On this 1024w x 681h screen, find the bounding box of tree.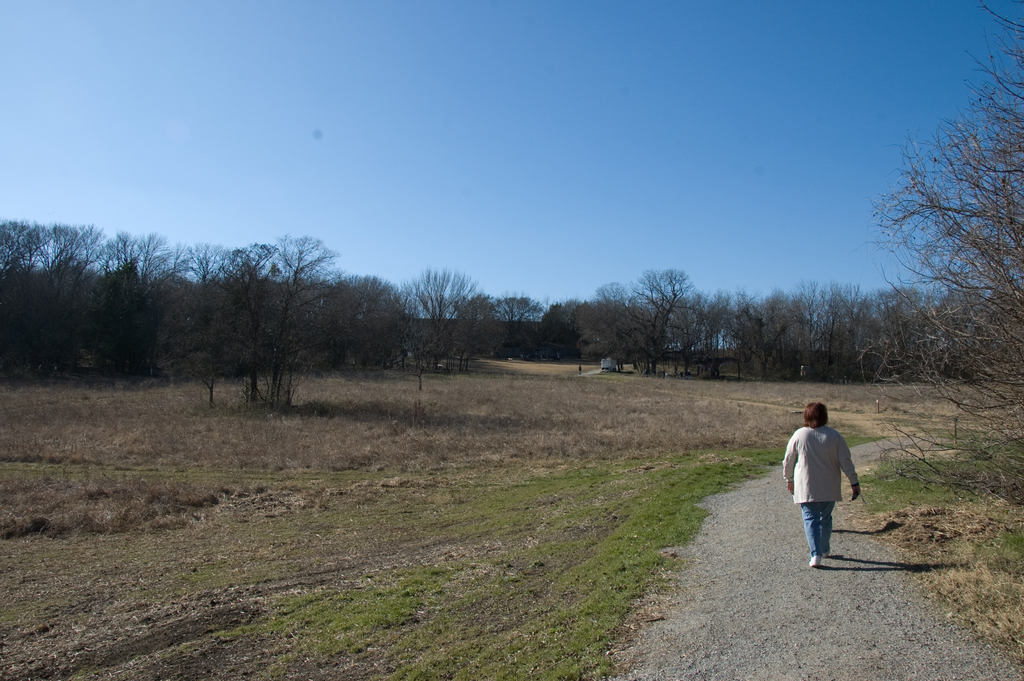
Bounding box: <bbox>860, 287, 909, 371</bbox>.
